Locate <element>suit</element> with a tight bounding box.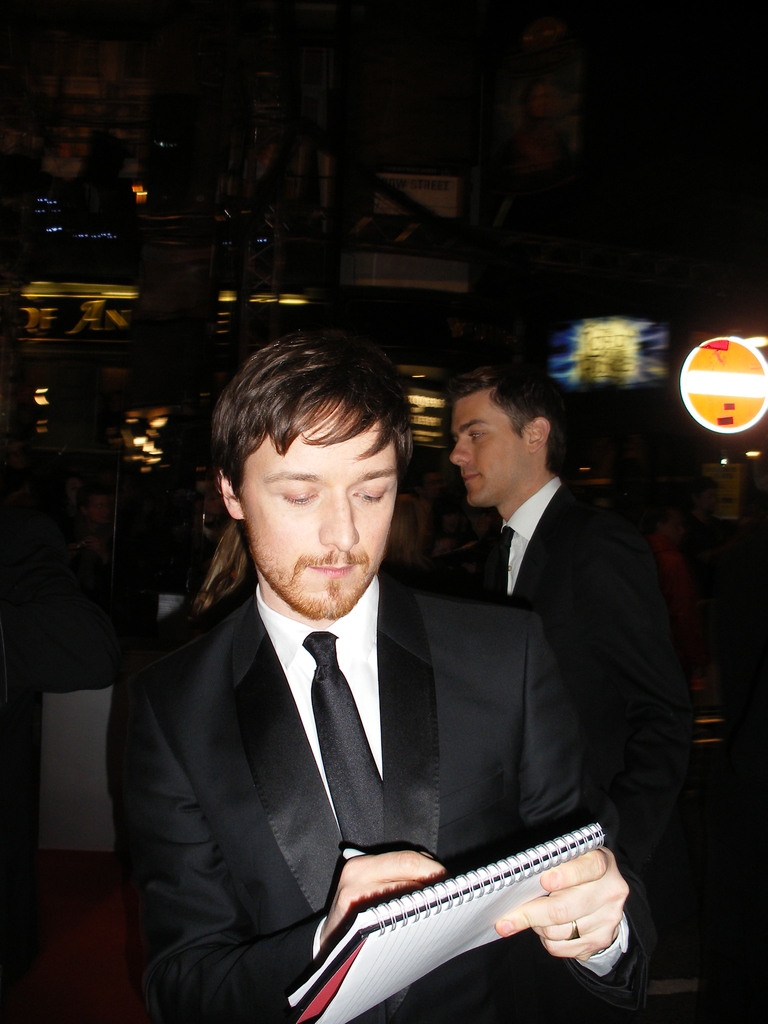
left=95, top=465, right=533, bottom=1002.
